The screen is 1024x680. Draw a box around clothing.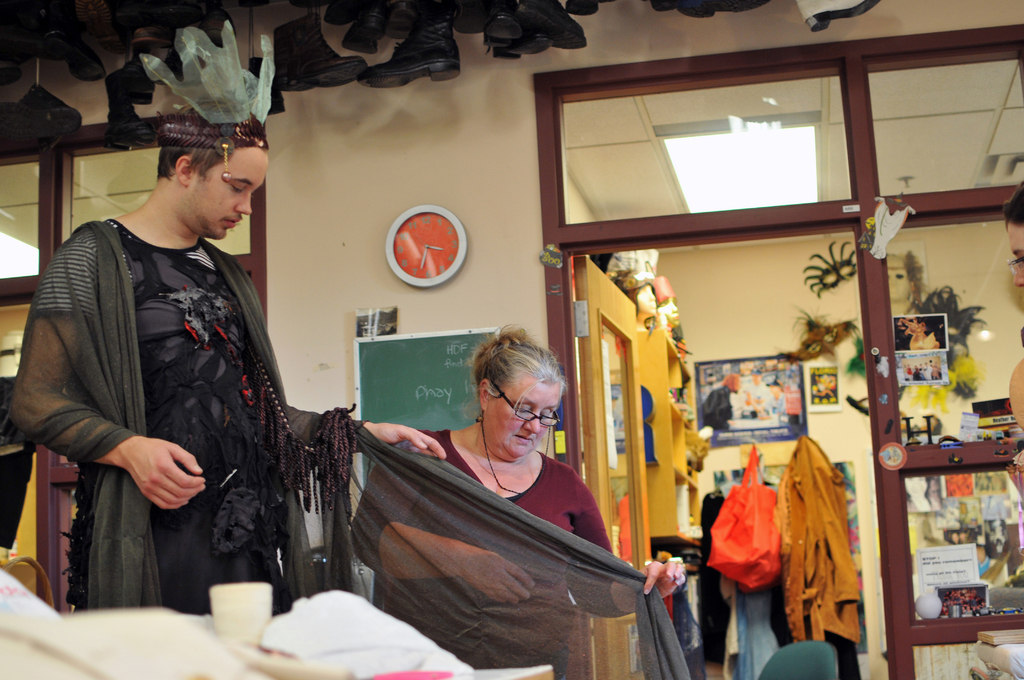
(781,437,865,647).
